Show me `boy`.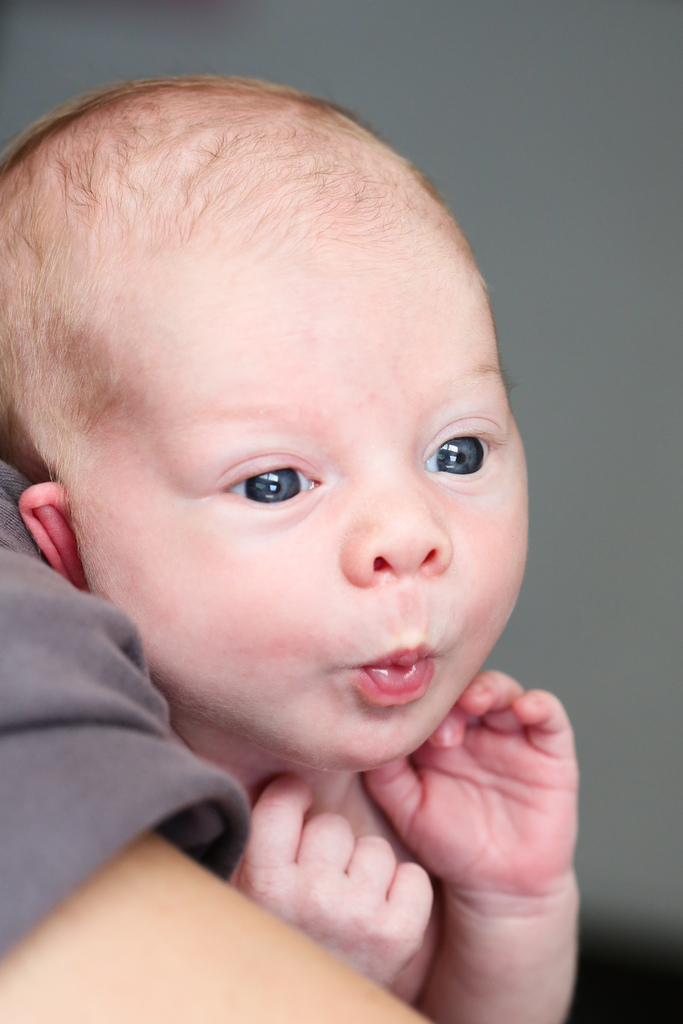
`boy` is here: bbox=[0, 79, 579, 1023].
